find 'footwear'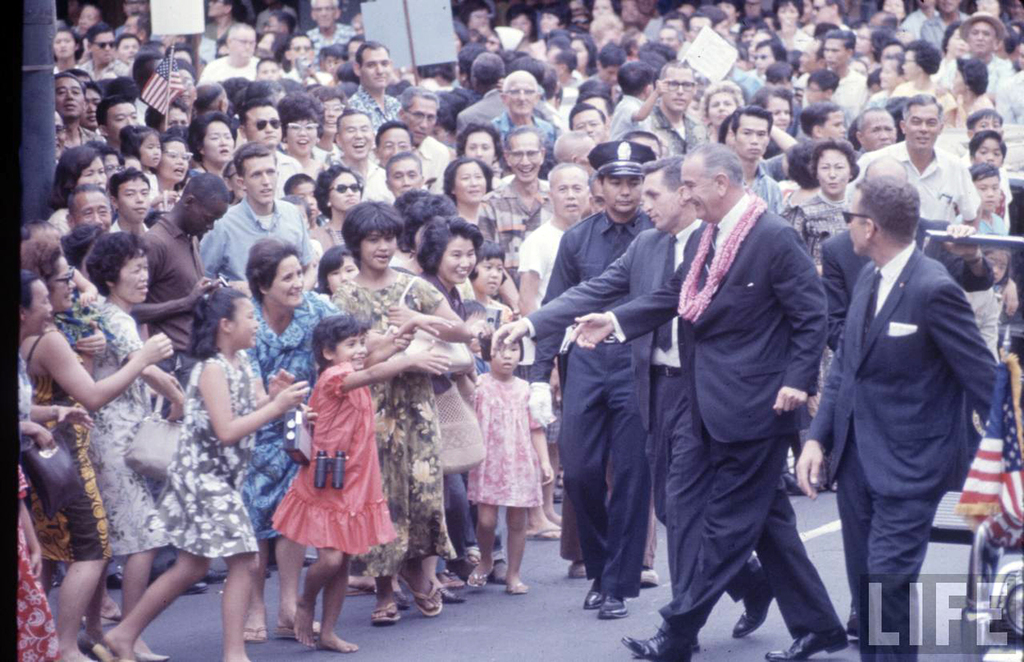
413:581:443:616
